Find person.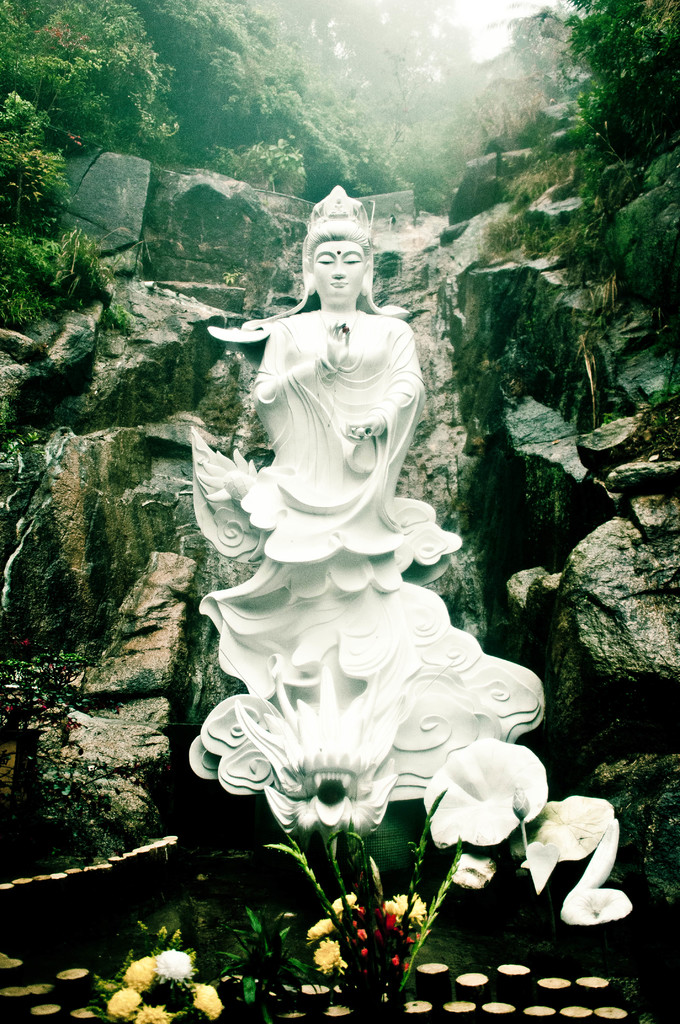
l=194, t=185, r=441, b=629.
